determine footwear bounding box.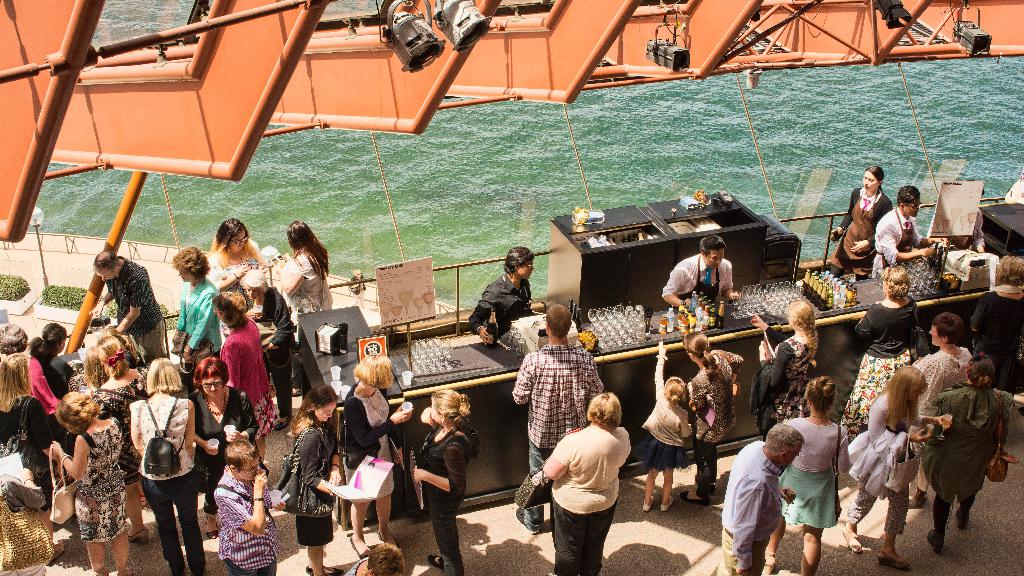
Determined: [x1=426, y1=552, x2=447, y2=570].
